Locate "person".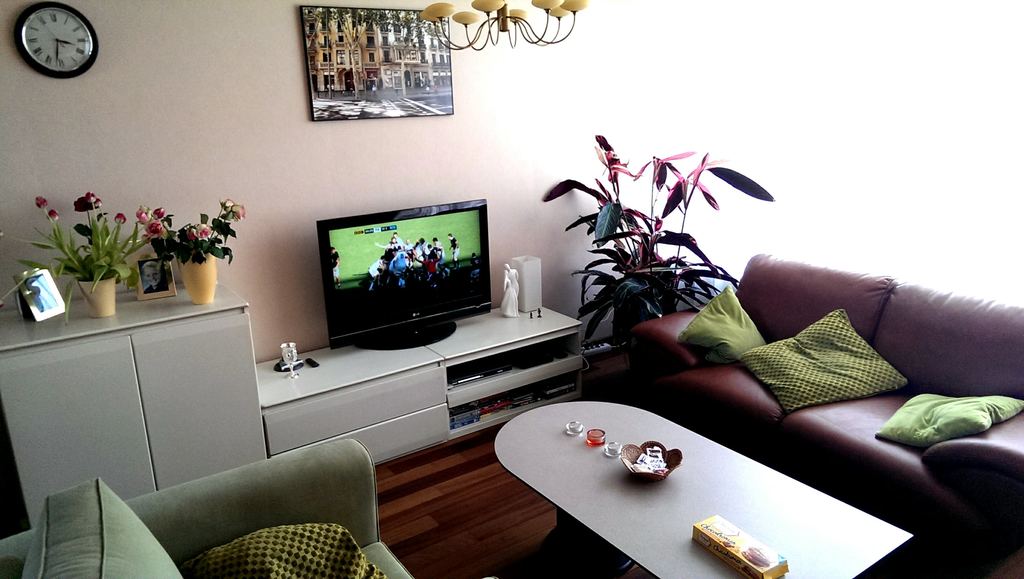
Bounding box: (left=447, top=233, right=460, bottom=263).
